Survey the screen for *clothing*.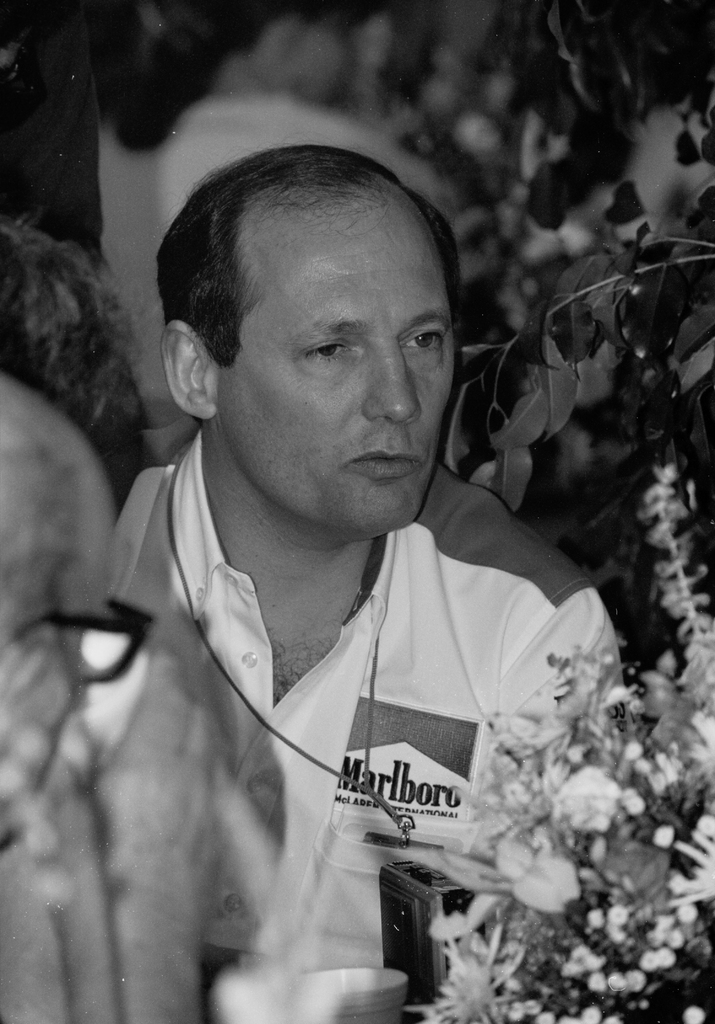
Survey found: pyautogui.locateOnScreen(112, 431, 630, 972).
